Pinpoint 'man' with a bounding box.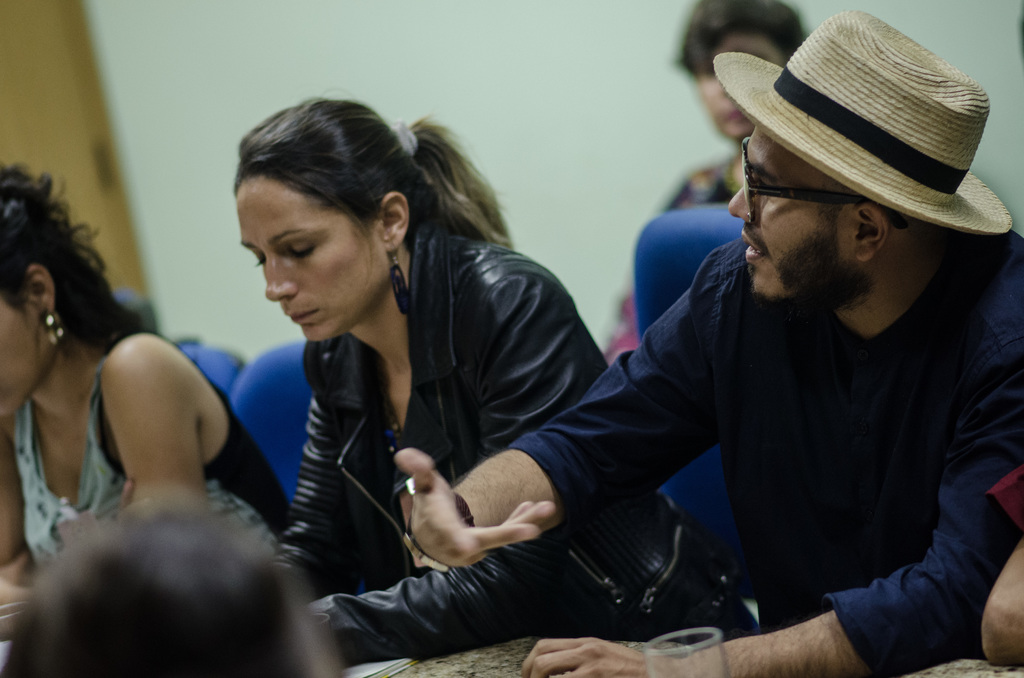
x1=426 y1=26 x2=1000 y2=675.
